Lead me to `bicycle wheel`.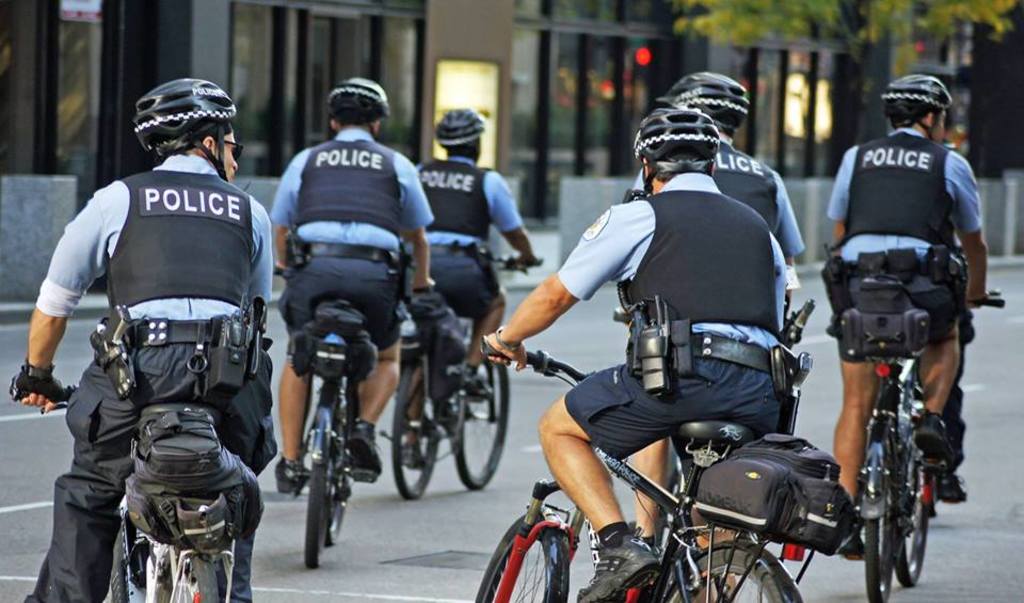
Lead to pyautogui.locateOnScreen(304, 467, 332, 569).
